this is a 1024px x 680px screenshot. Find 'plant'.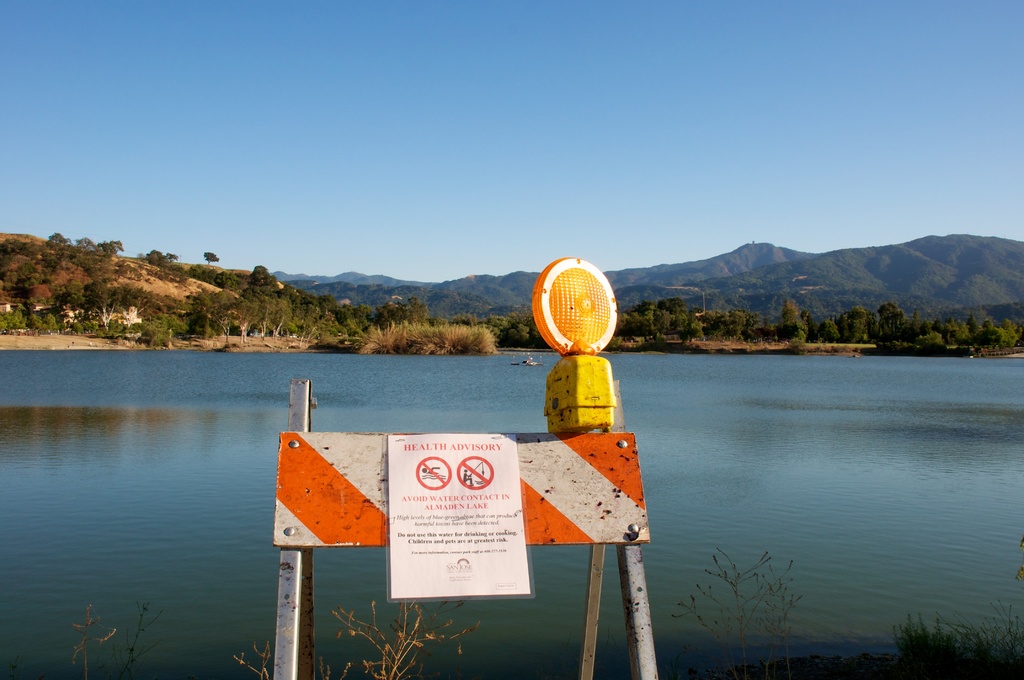
Bounding box: 893 609 1023 679.
